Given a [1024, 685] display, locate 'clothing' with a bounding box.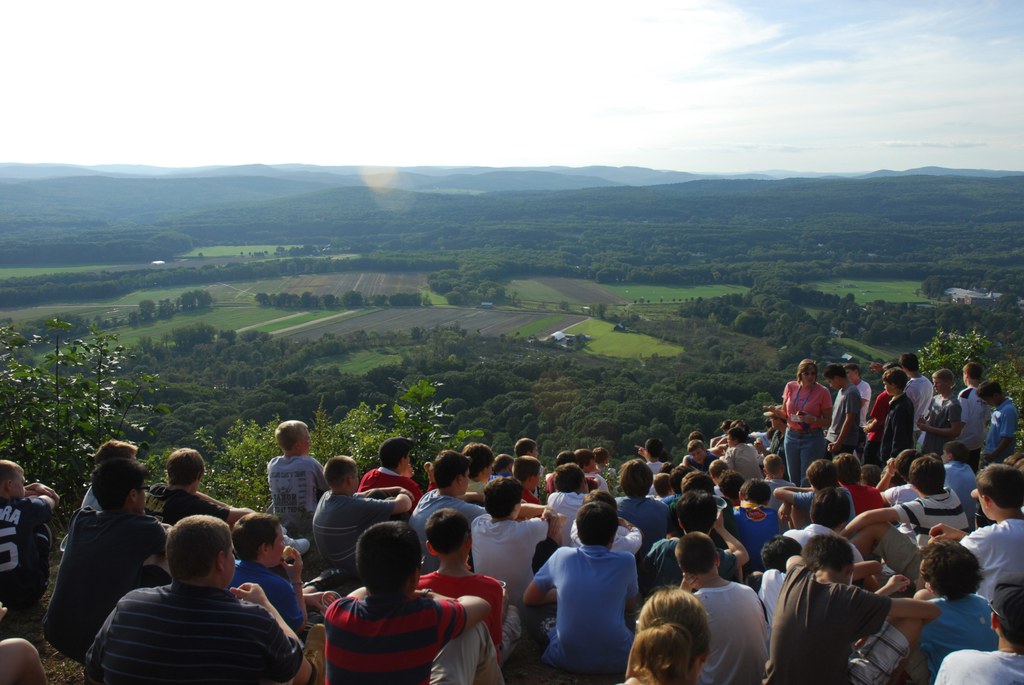
Located: x1=858 y1=387 x2=897 y2=456.
